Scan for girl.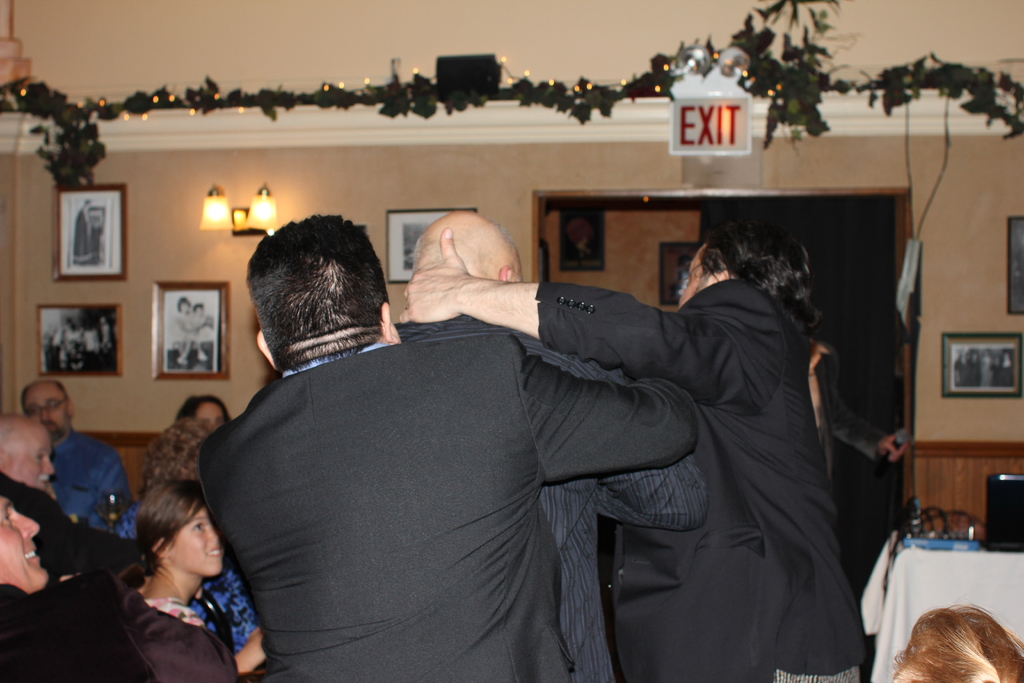
Scan result: 175/292/208/353.
